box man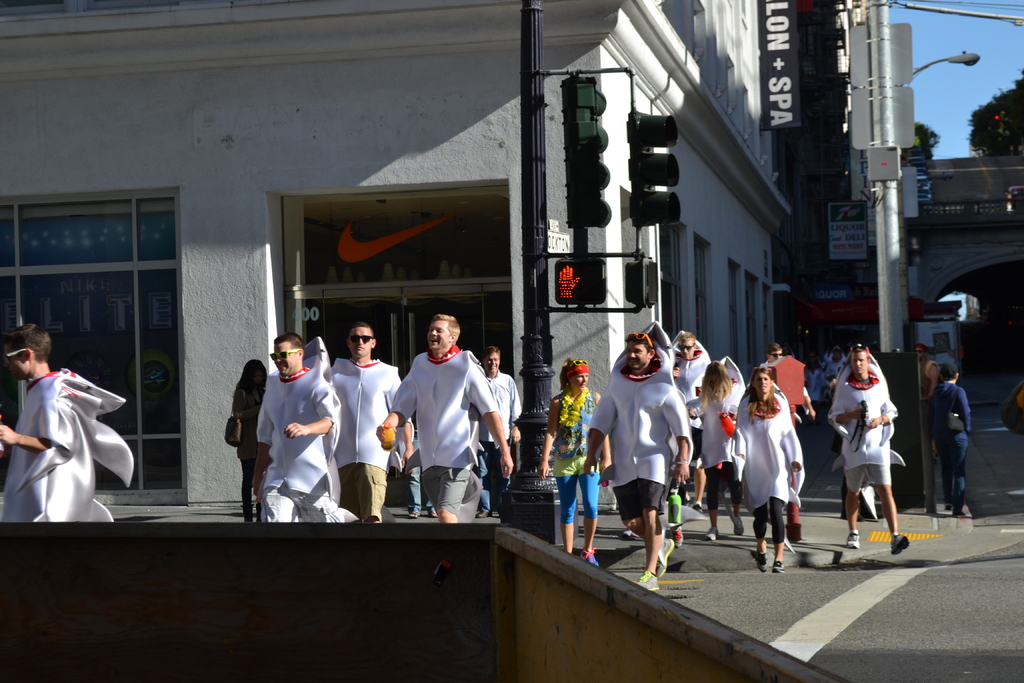
584,333,694,589
